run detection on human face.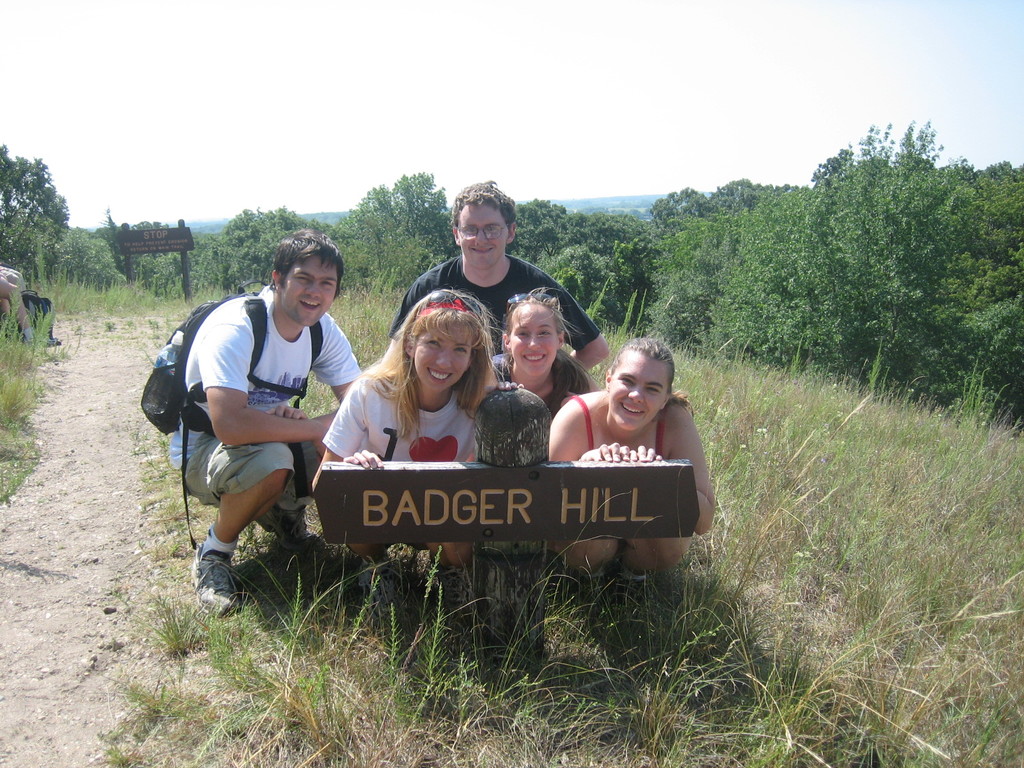
Result: rect(452, 203, 511, 266).
